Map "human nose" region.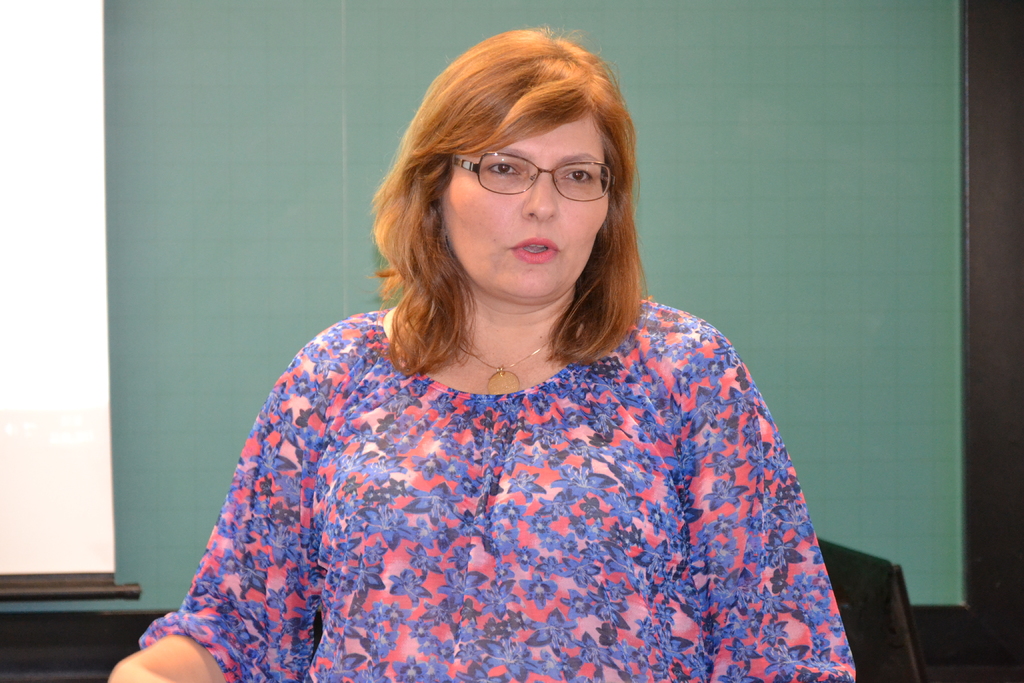
Mapped to region(521, 168, 559, 227).
